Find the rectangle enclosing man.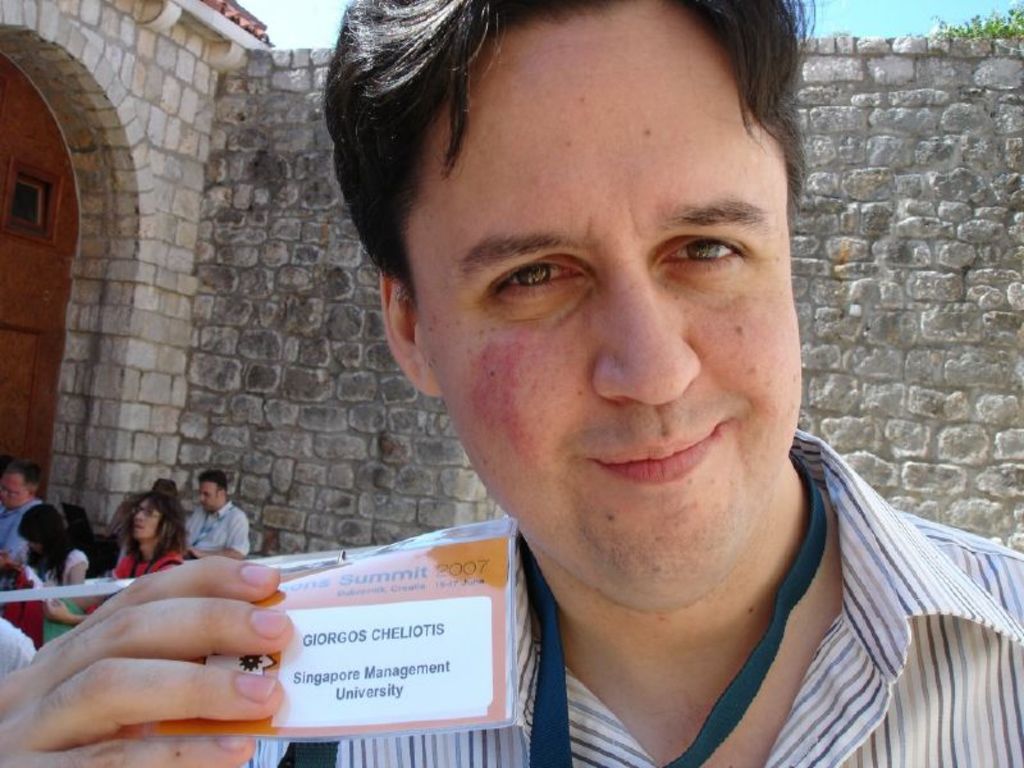
[187, 479, 253, 561].
